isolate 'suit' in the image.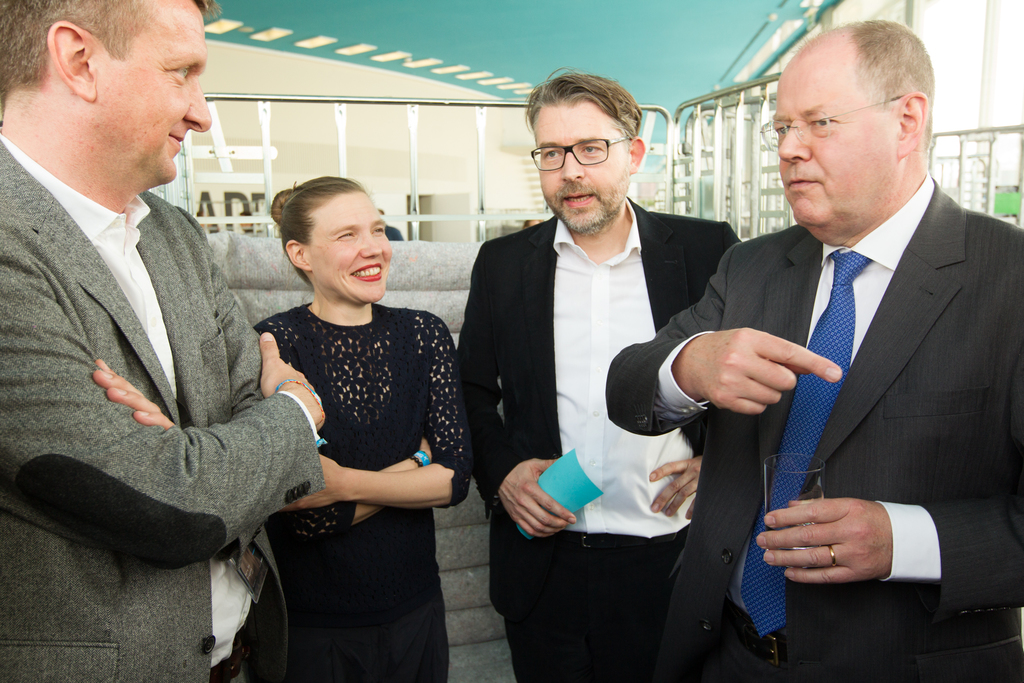
Isolated region: rect(602, 179, 1023, 682).
